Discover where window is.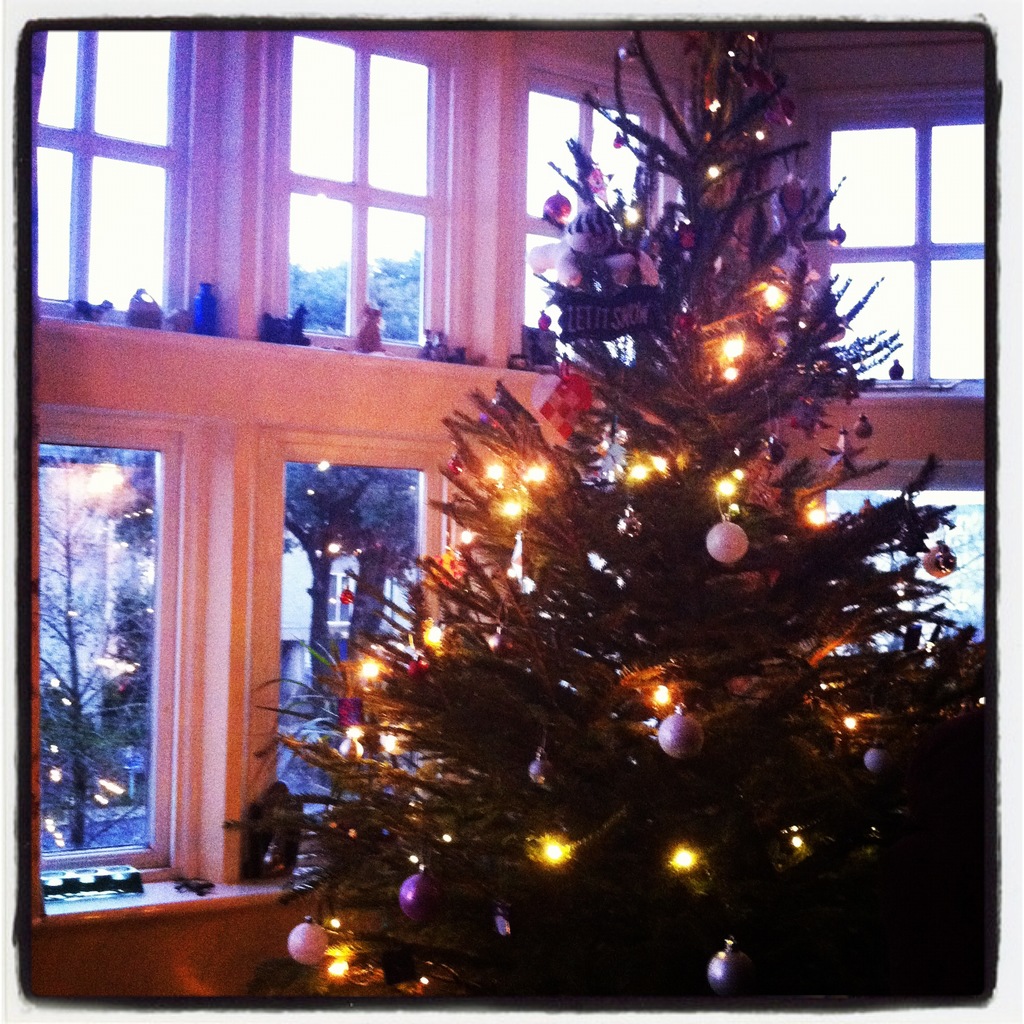
Discovered at (x1=24, y1=12, x2=191, y2=332).
